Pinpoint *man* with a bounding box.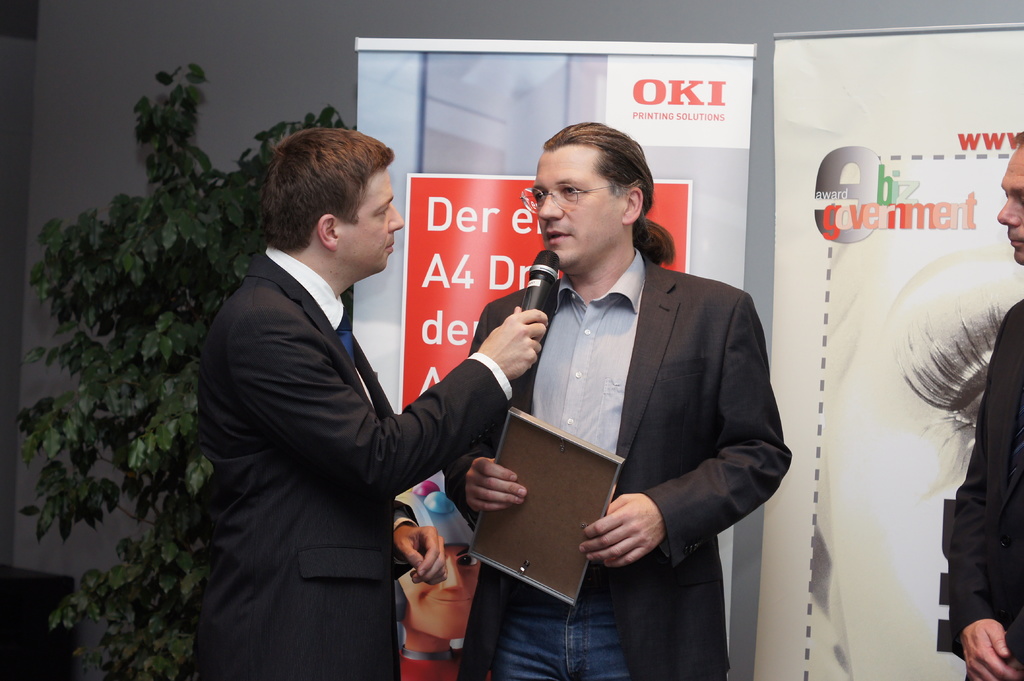
<box>189,100,502,680</box>.
